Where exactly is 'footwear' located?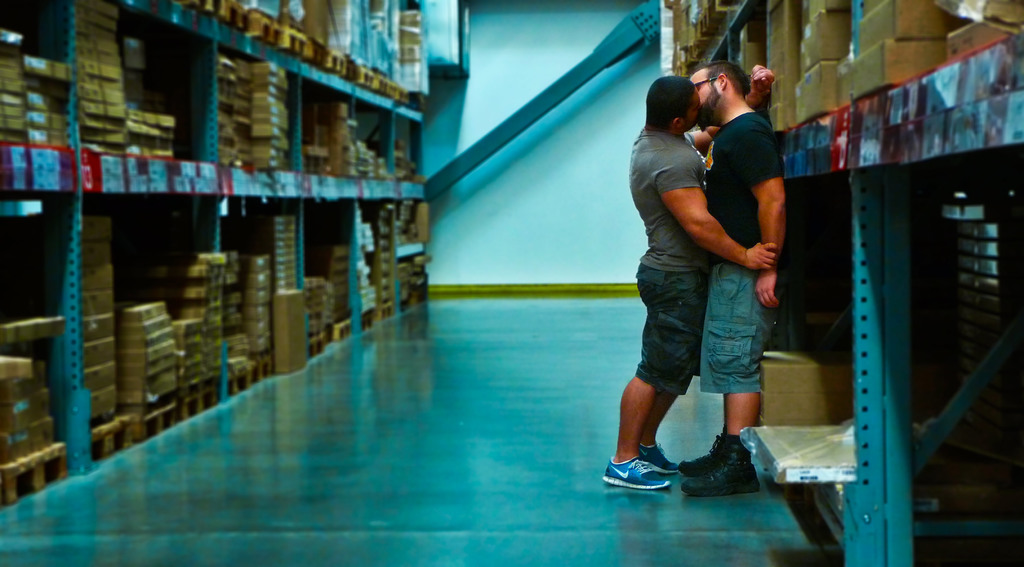
Its bounding box is <bbox>636, 442, 671, 464</bbox>.
